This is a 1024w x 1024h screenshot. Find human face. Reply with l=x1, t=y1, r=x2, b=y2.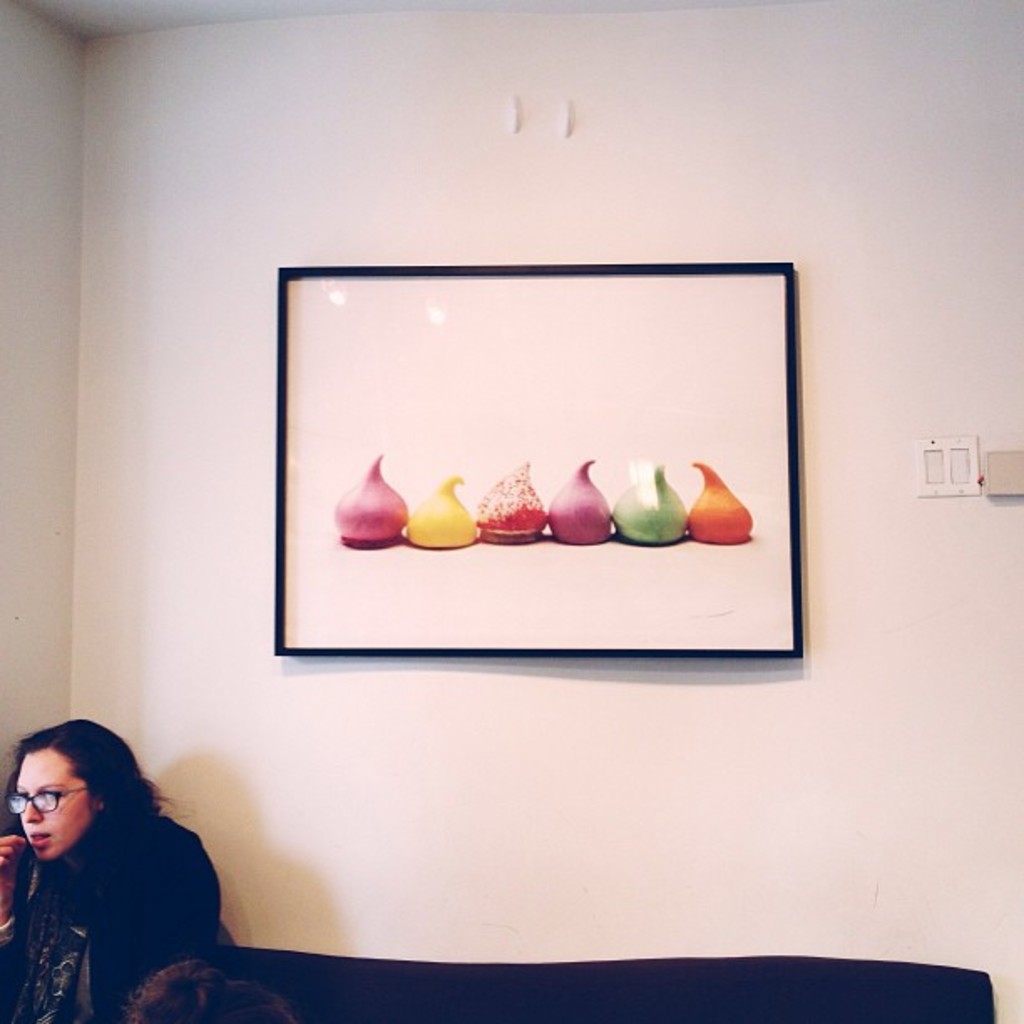
l=13, t=746, r=89, b=862.
